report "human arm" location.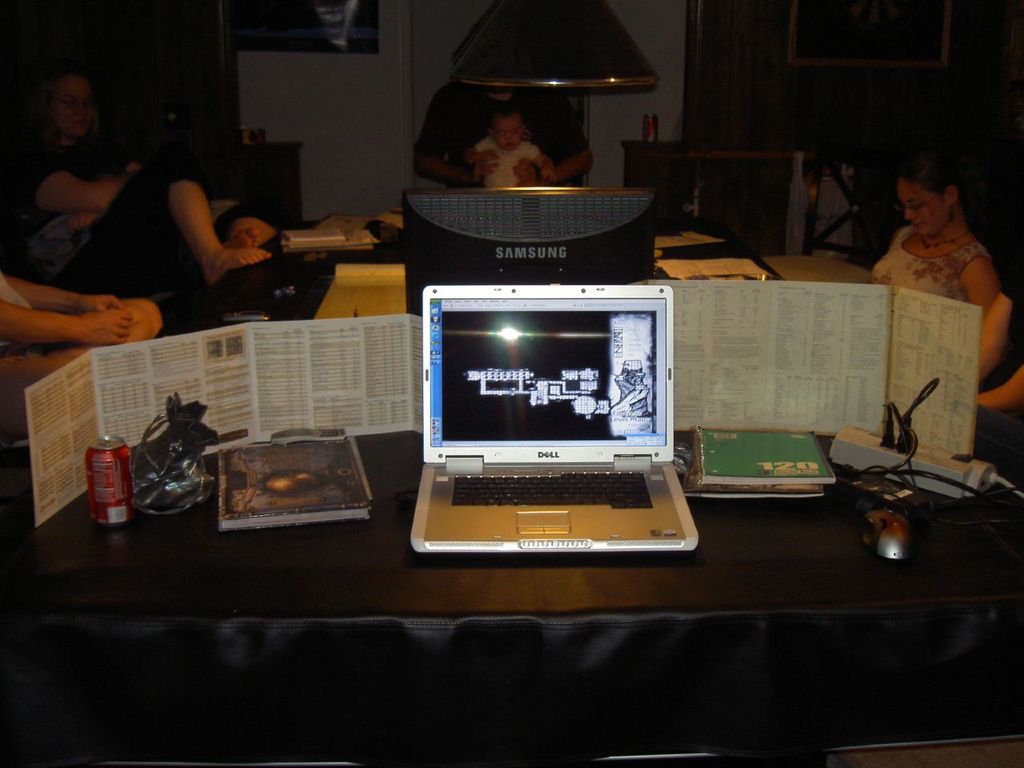
Report: (958, 262, 1010, 346).
